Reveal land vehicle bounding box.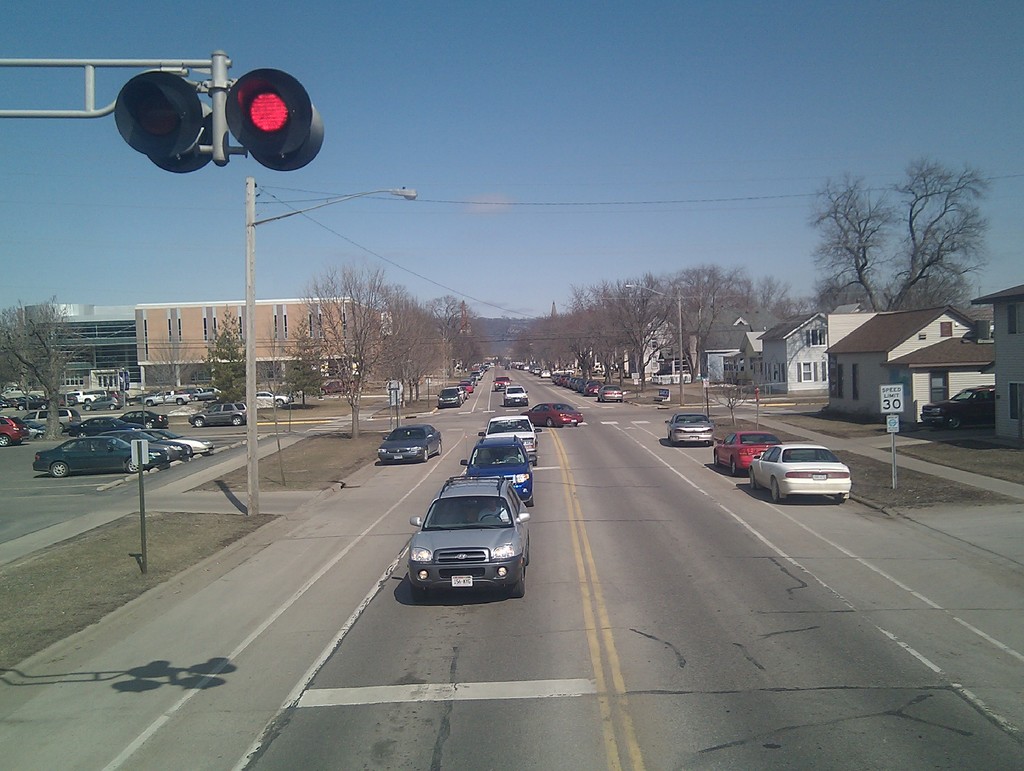
Revealed: 407,478,531,599.
